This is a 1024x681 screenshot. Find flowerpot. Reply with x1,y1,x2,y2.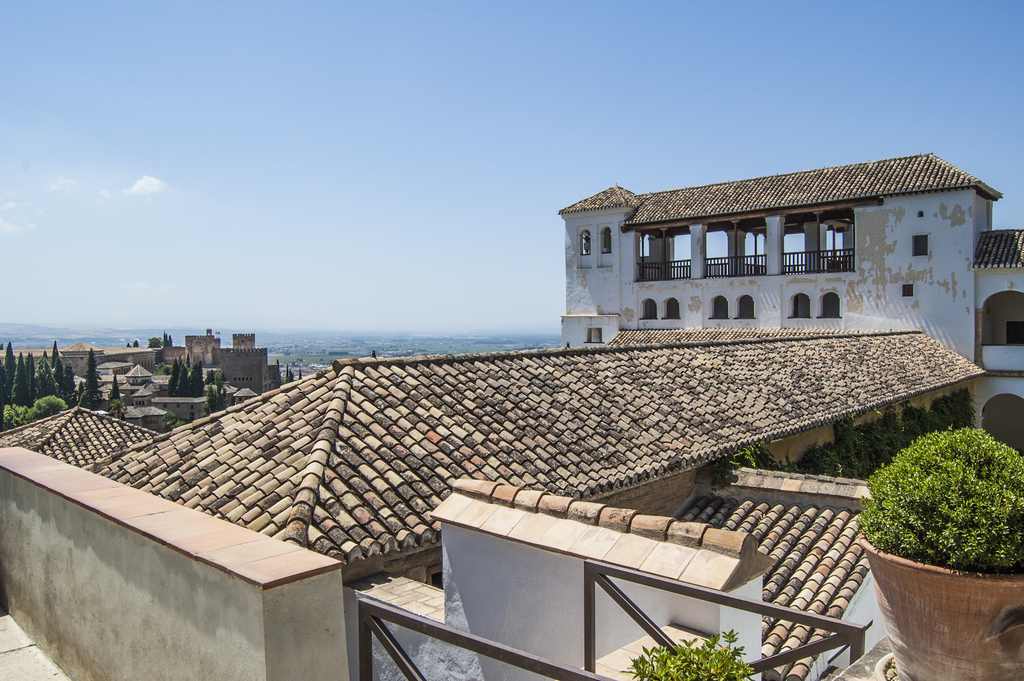
875,534,1012,665.
